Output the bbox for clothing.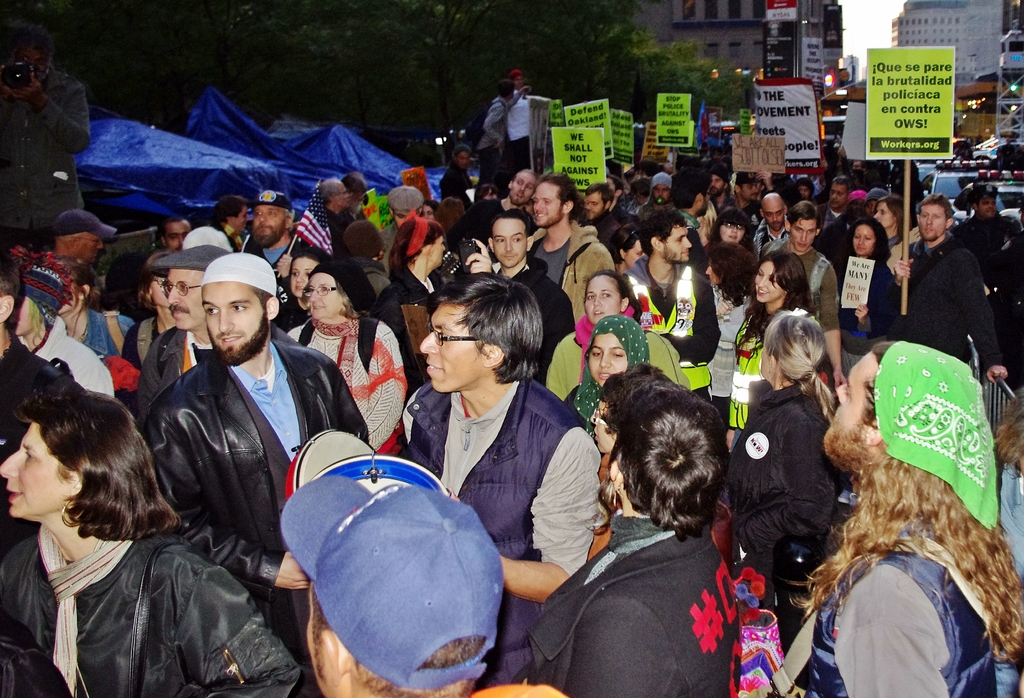
444:163:473:210.
